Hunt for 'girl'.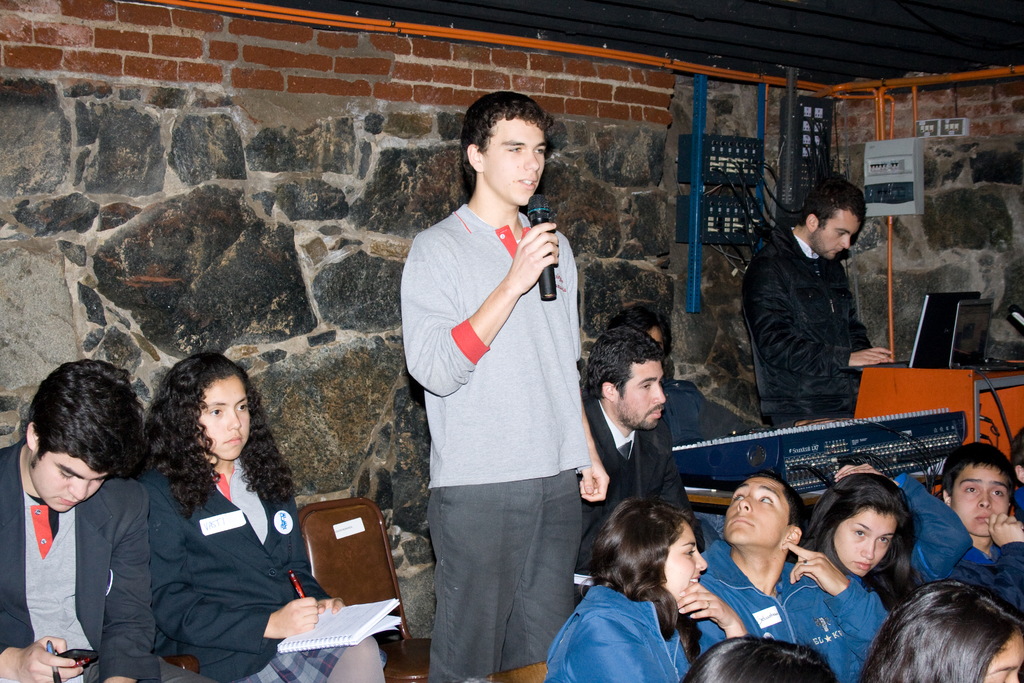
Hunted down at crop(854, 570, 1023, 682).
